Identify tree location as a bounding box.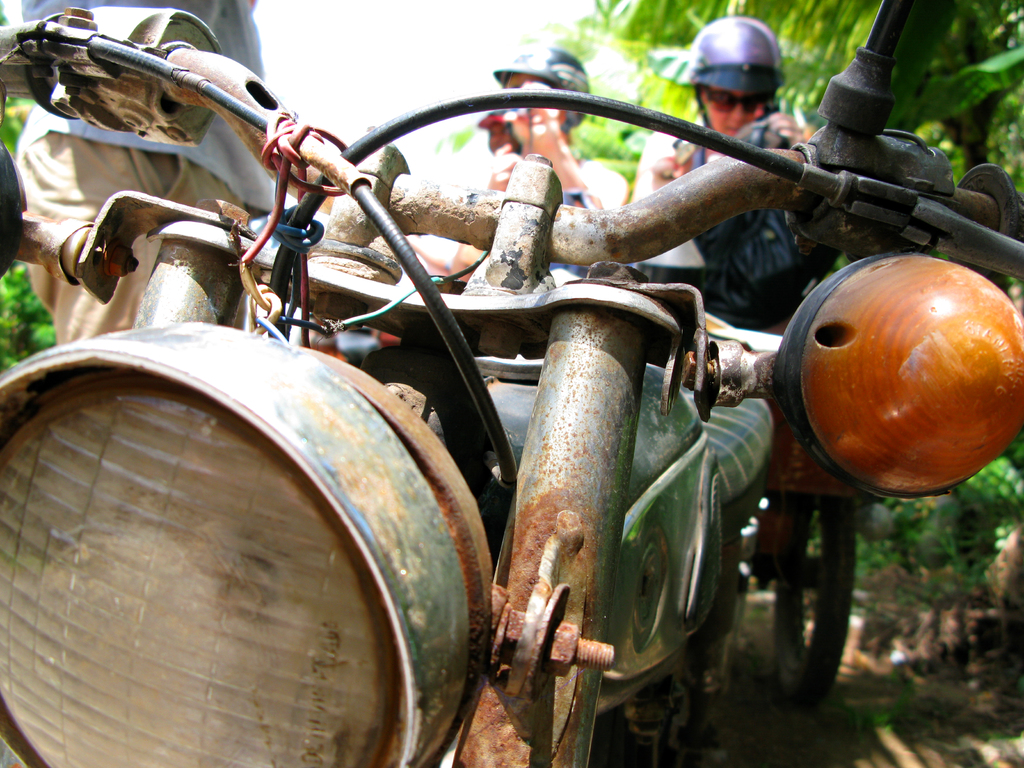
0,0,150,429.
